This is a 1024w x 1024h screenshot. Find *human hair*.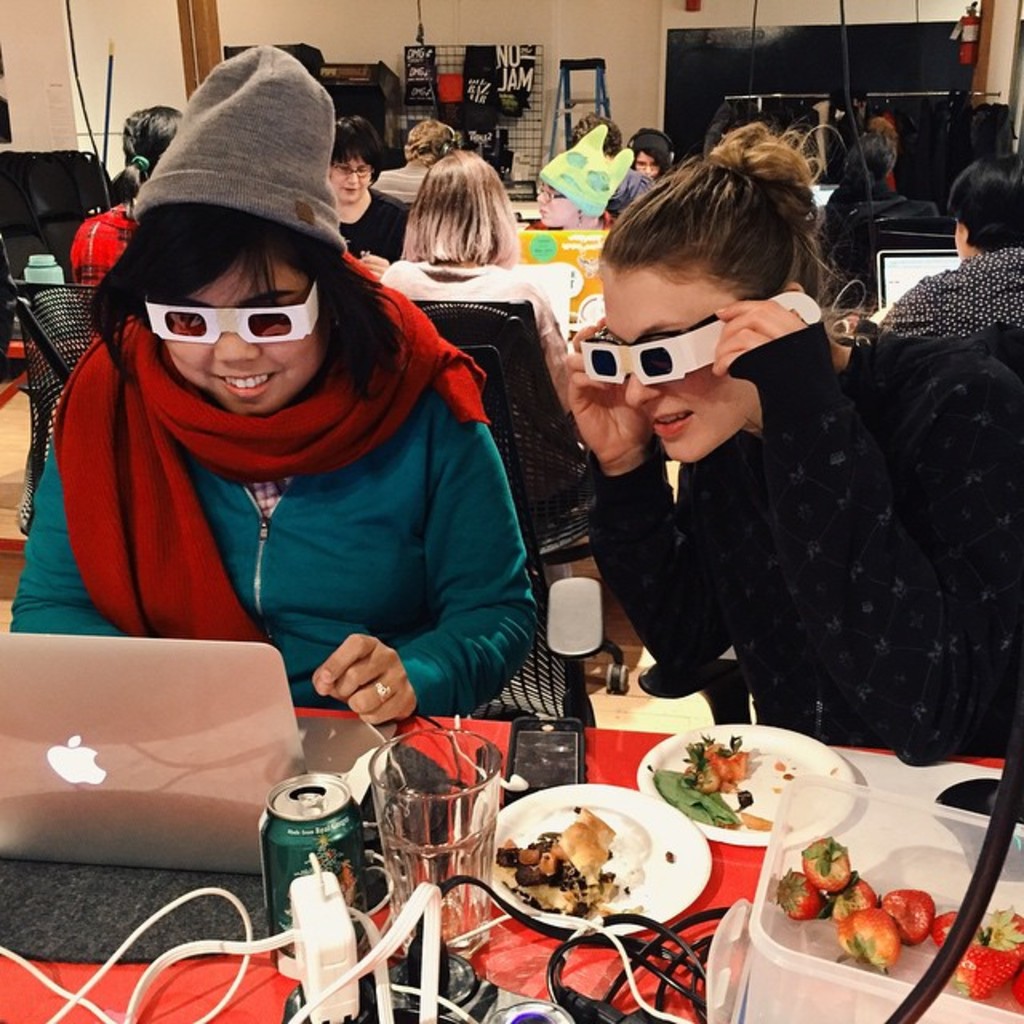
Bounding box: <box>330,114,384,189</box>.
